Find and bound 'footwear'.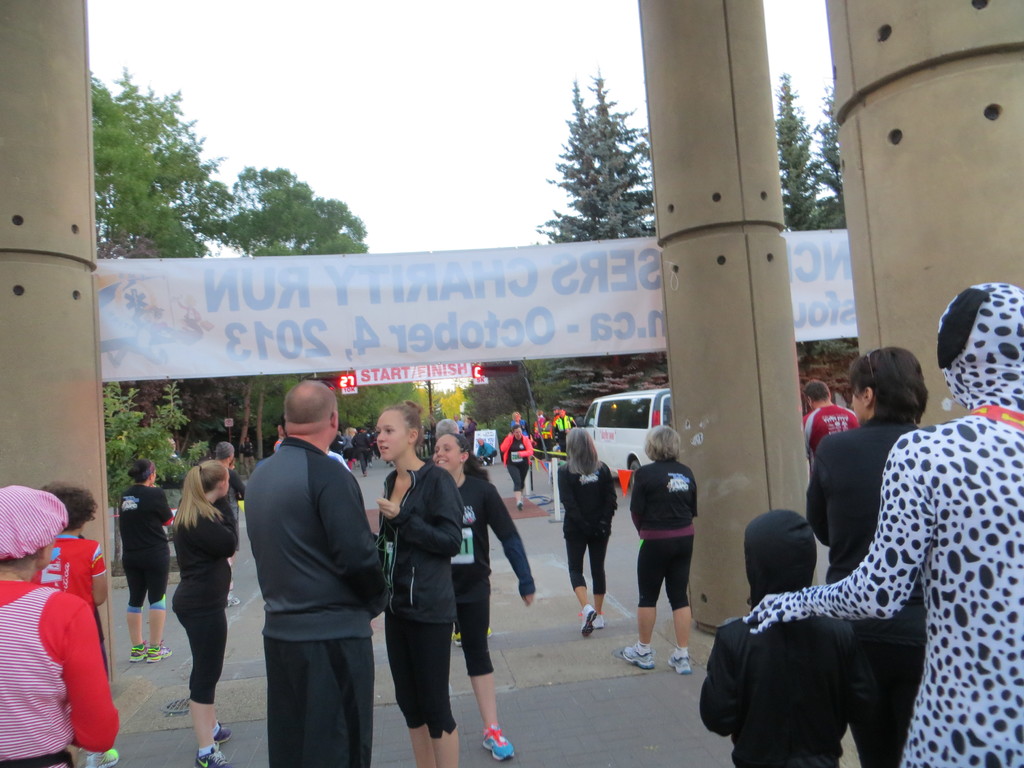
Bound: 484/627/495/642.
